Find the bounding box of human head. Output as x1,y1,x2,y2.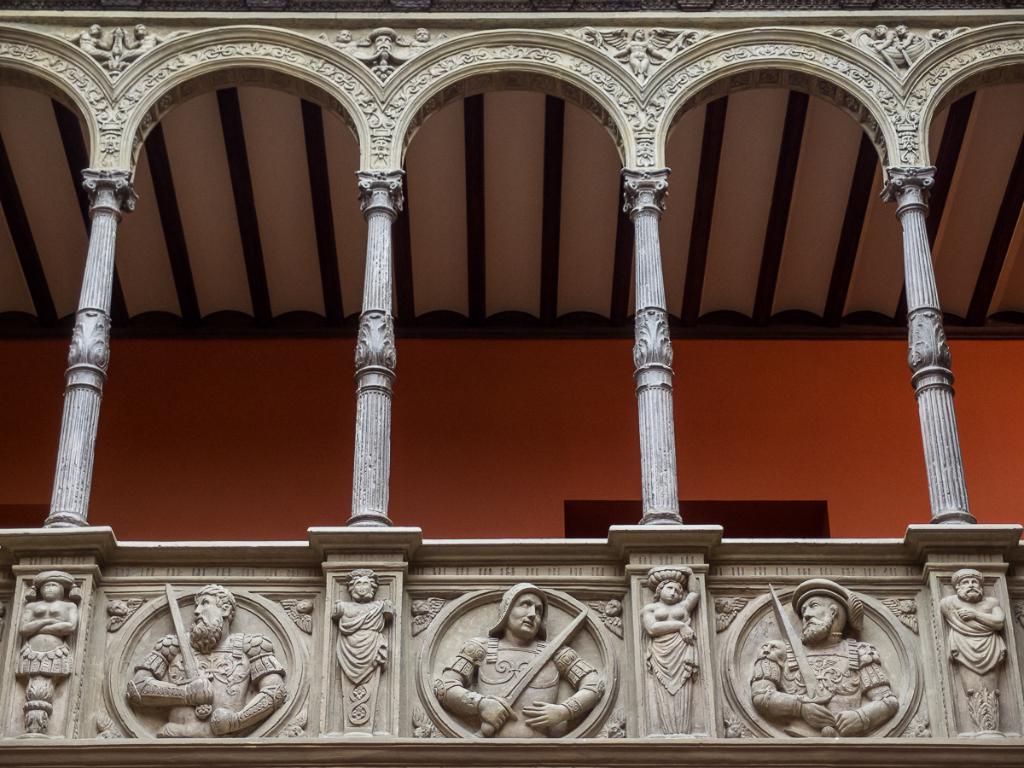
108,596,131,620.
